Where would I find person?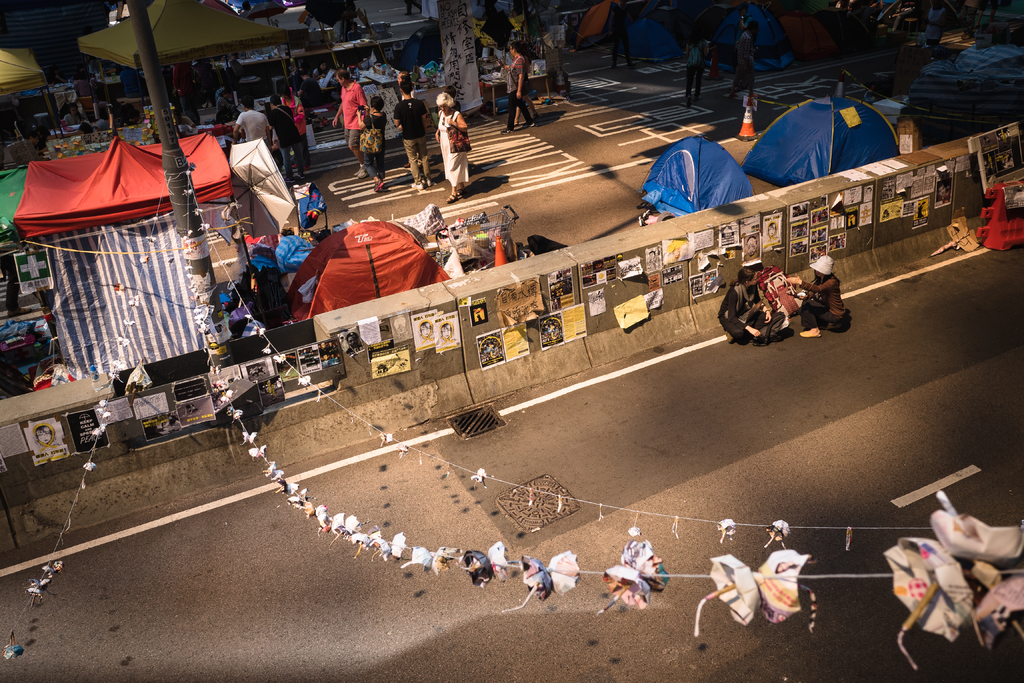
At 731, 22, 758, 104.
